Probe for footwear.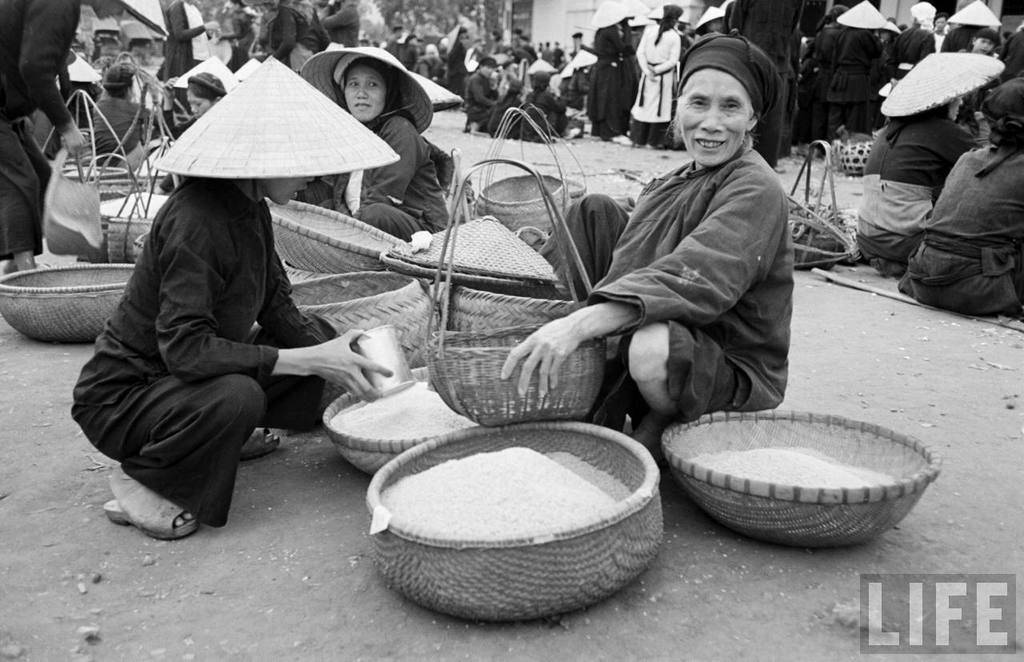
Probe result: box=[614, 127, 629, 145].
